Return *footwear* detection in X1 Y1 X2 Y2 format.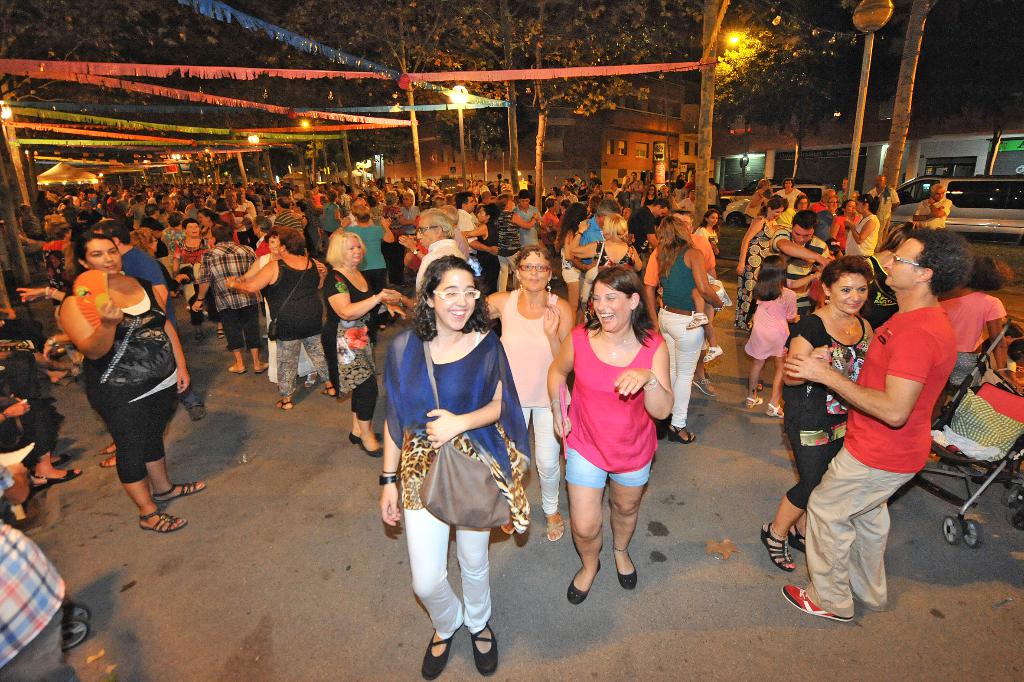
701 341 728 361.
